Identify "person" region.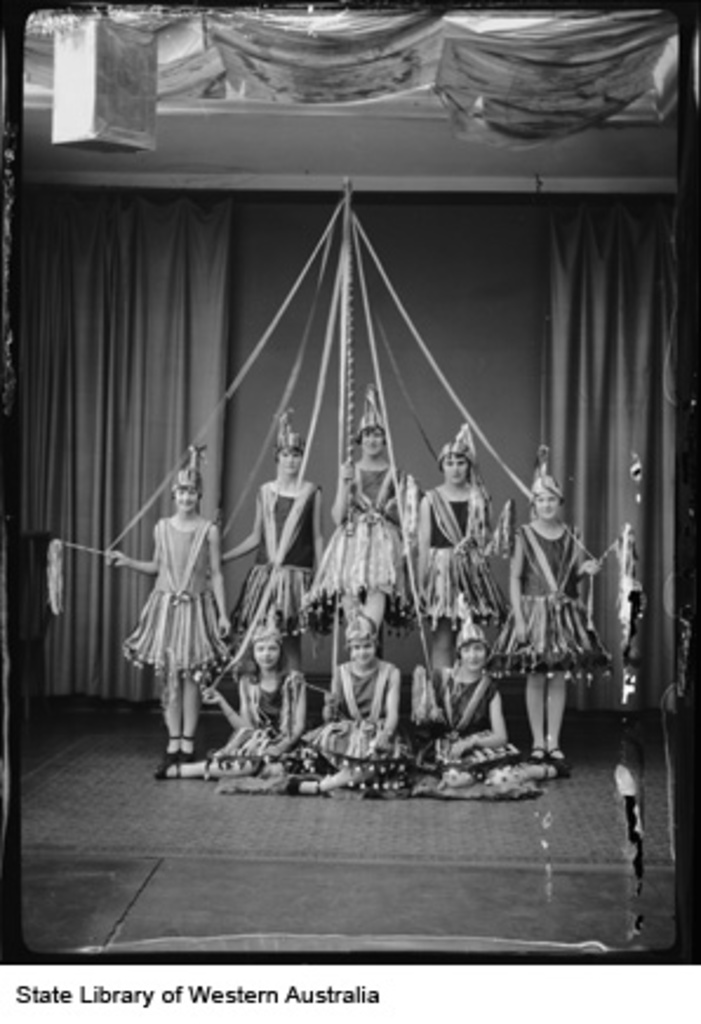
Region: <region>487, 454, 614, 774</region>.
